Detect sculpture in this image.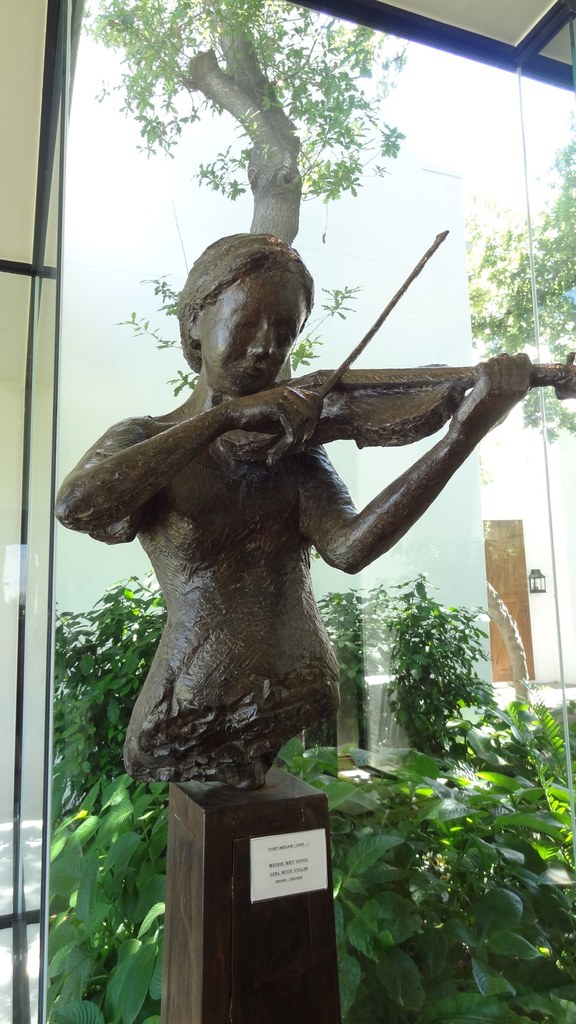
Detection: <region>56, 226, 575, 793</region>.
